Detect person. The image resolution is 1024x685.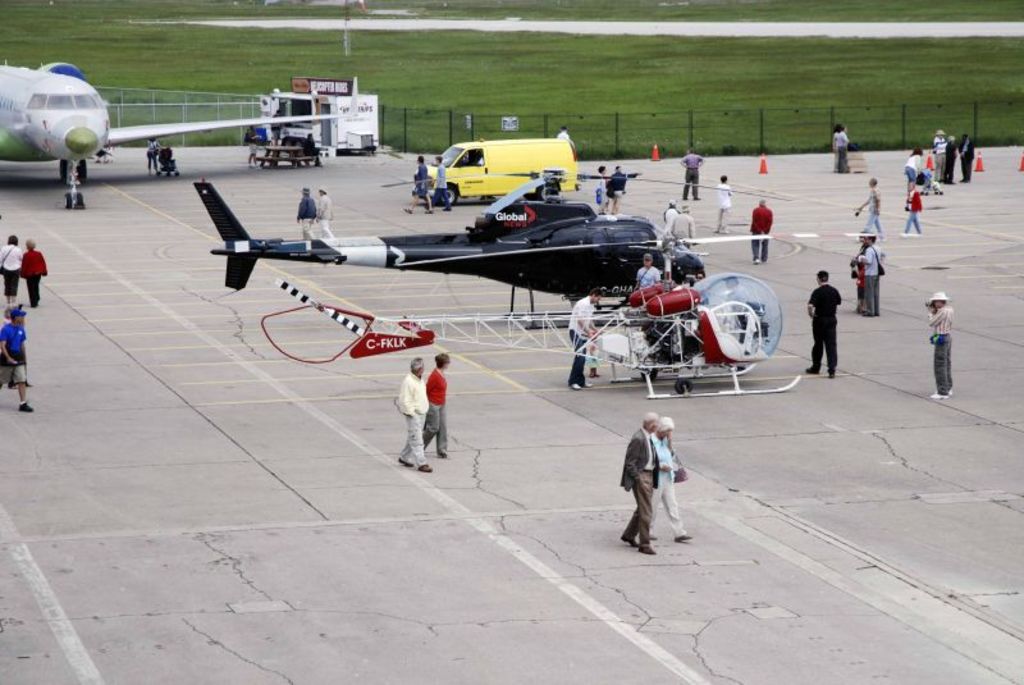
(812, 264, 850, 375).
